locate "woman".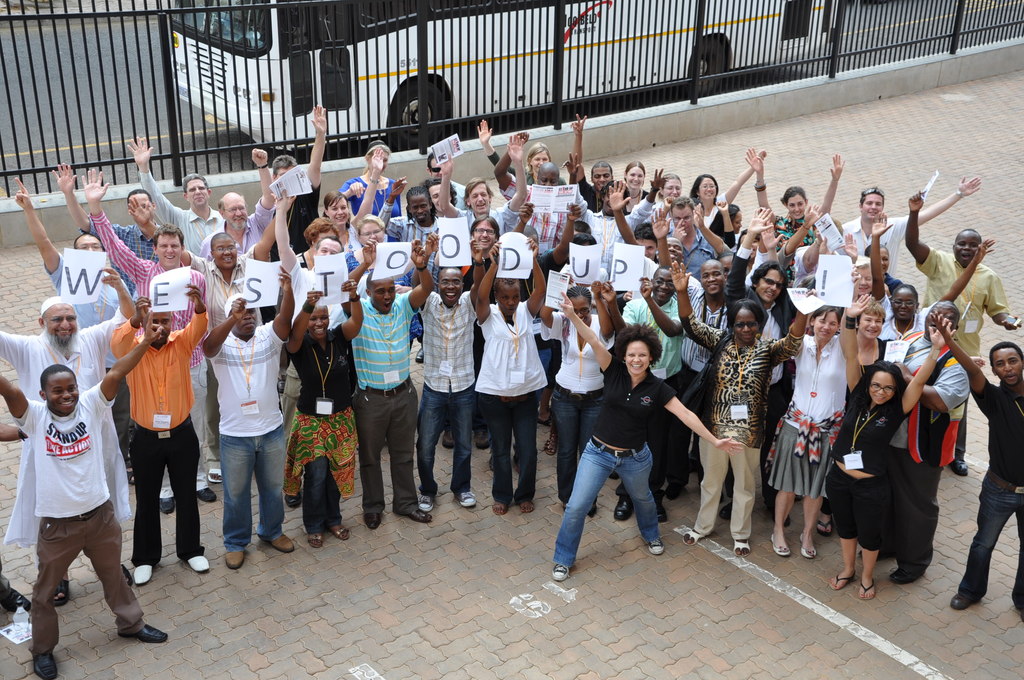
Bounding box: (564, 320, 693, 571).
